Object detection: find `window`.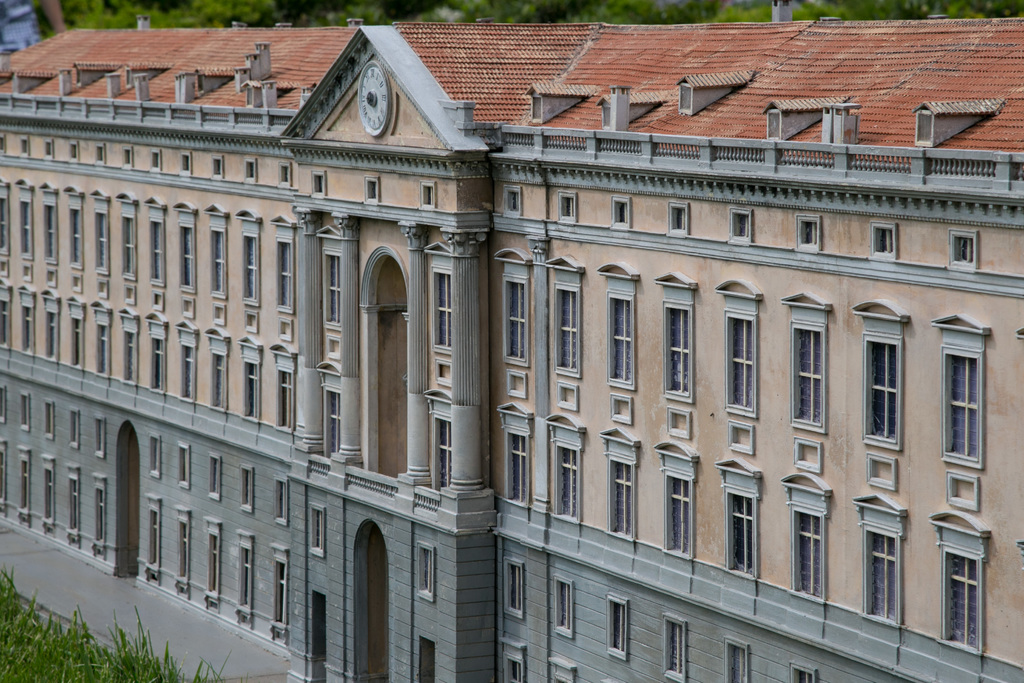
BBox(26, 303, 36, 350).
